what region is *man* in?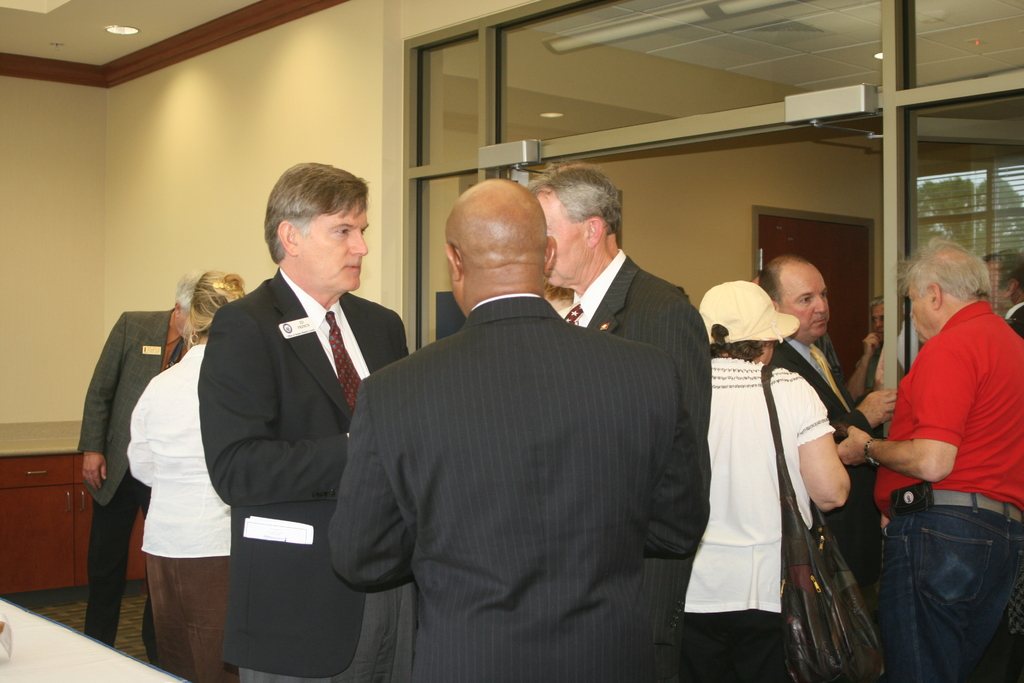
x1=761 y1=255 x2=894 y2=607.
